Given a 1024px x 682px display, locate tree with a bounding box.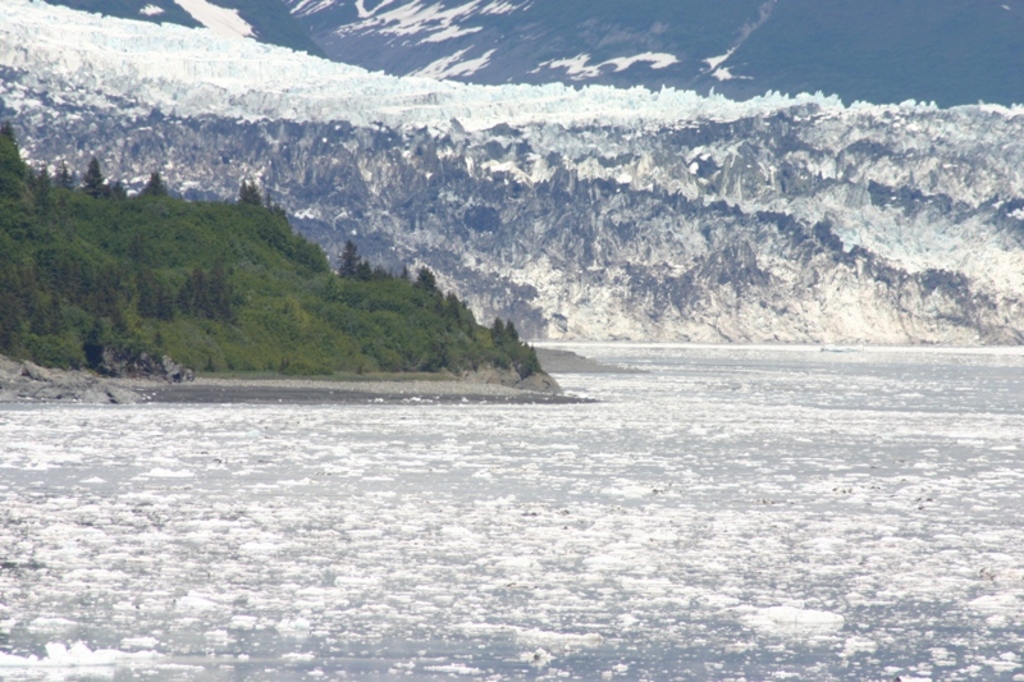
Located: <bbox>0, 116, 567, 385</bbox>.
